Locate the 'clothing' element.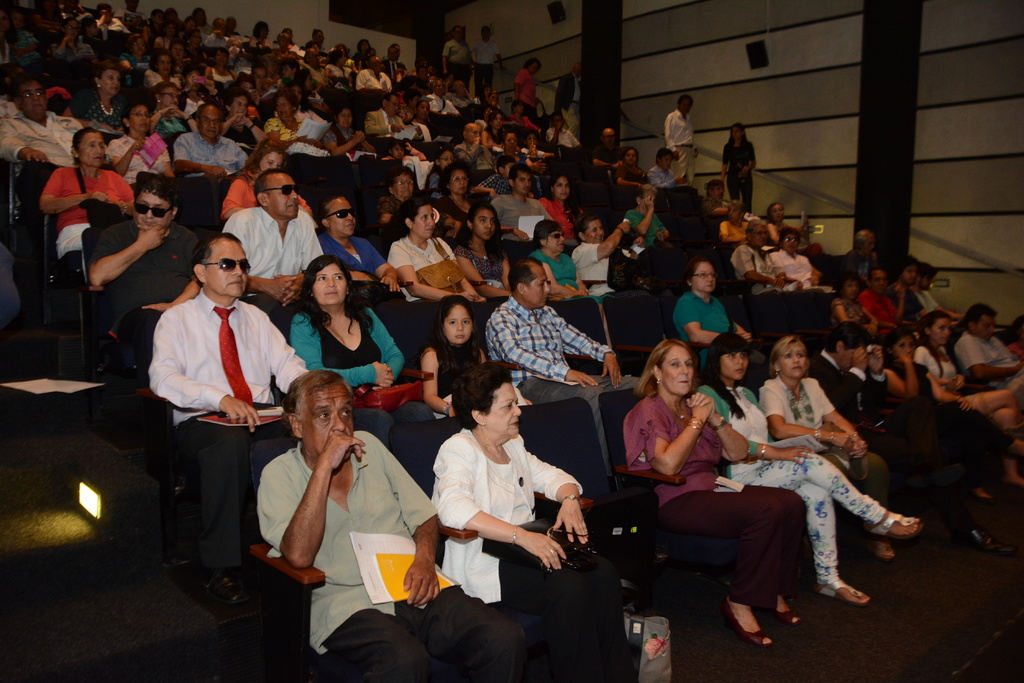
Element bbox: pyautogui.locateOnScreen(836, 250, 877, 273).
